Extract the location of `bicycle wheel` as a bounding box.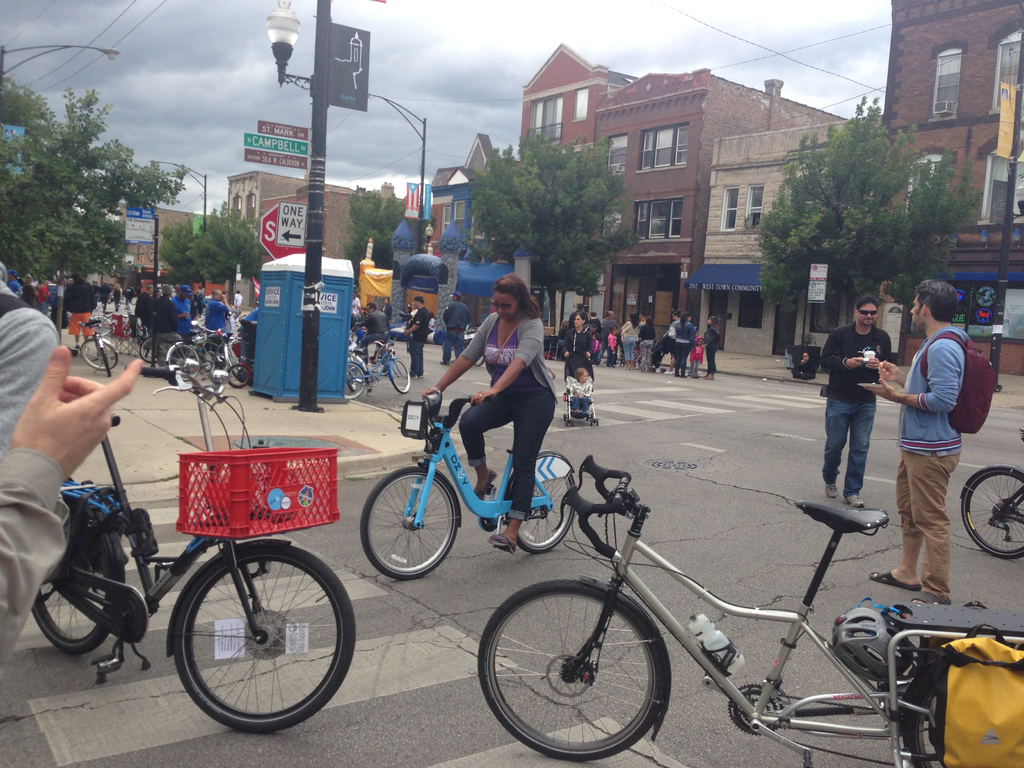
box(503, 451, 578, 554).
